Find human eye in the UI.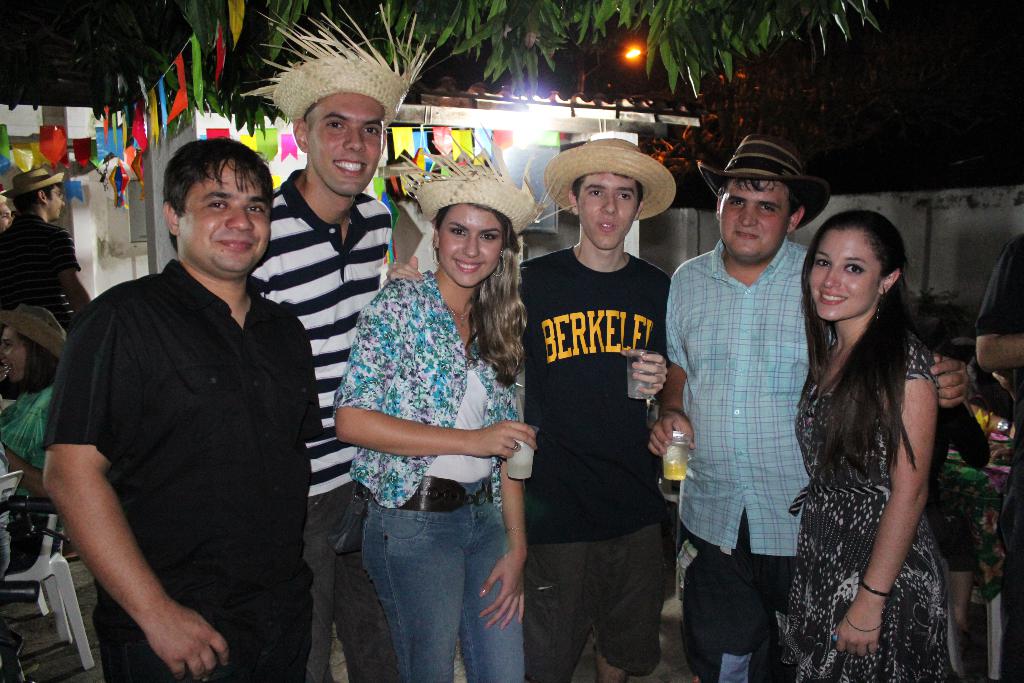
UI element at box(207, 199, 231, 213).
